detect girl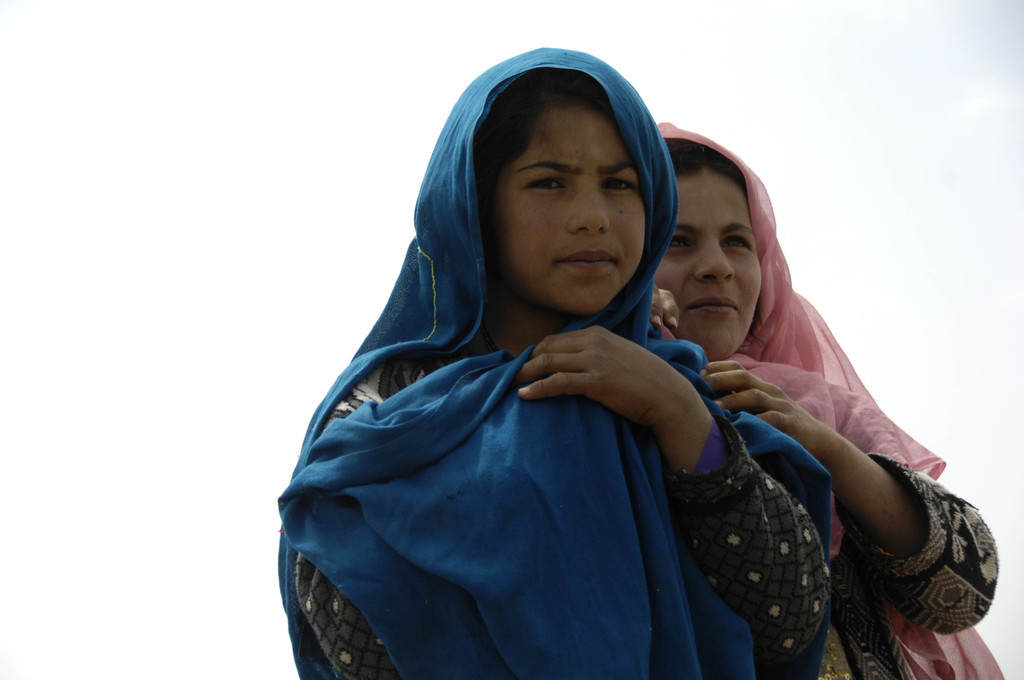
656, 119, 1002, 679
